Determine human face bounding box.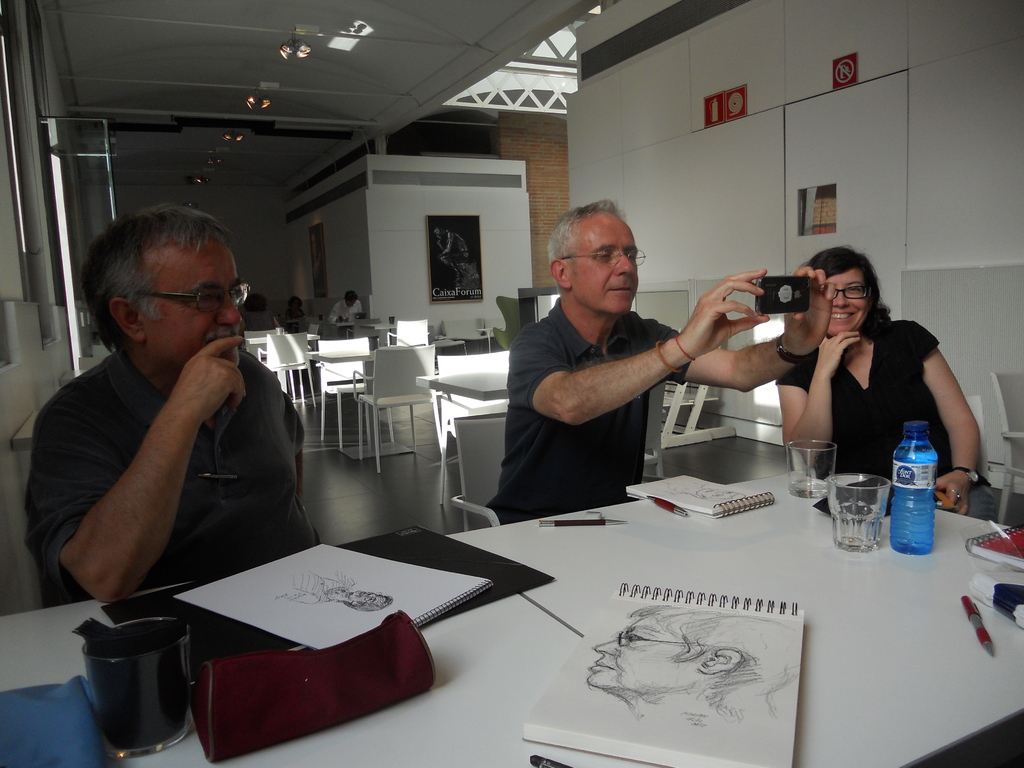
Determined: locate(827, 267, 870, 340).
